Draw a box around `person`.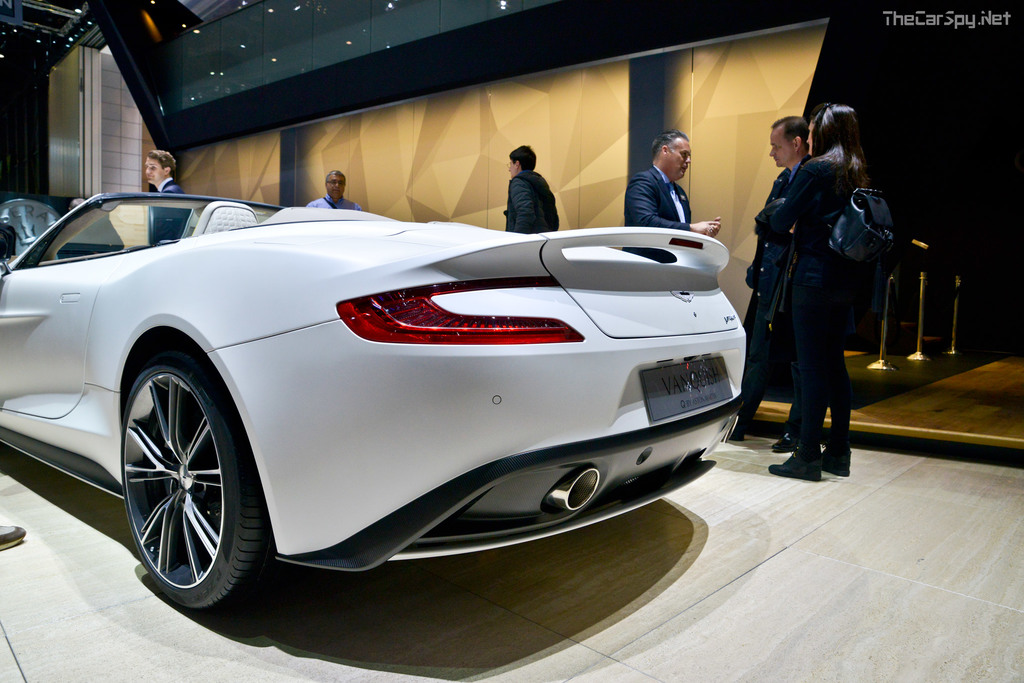
pyautogui.locateOnScreen(502, 145, 559, 233).
